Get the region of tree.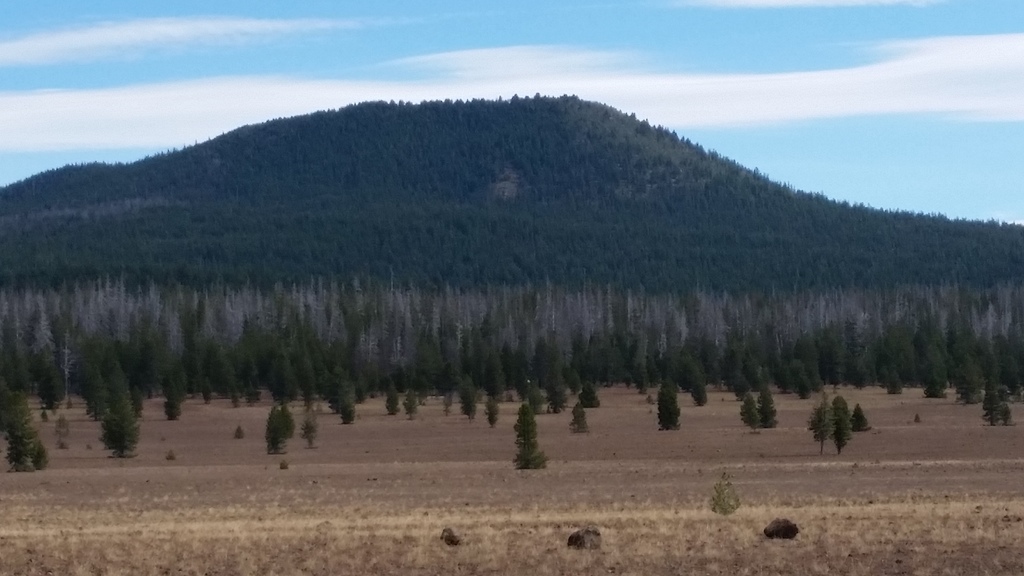
(845, 399, 871, 431).
